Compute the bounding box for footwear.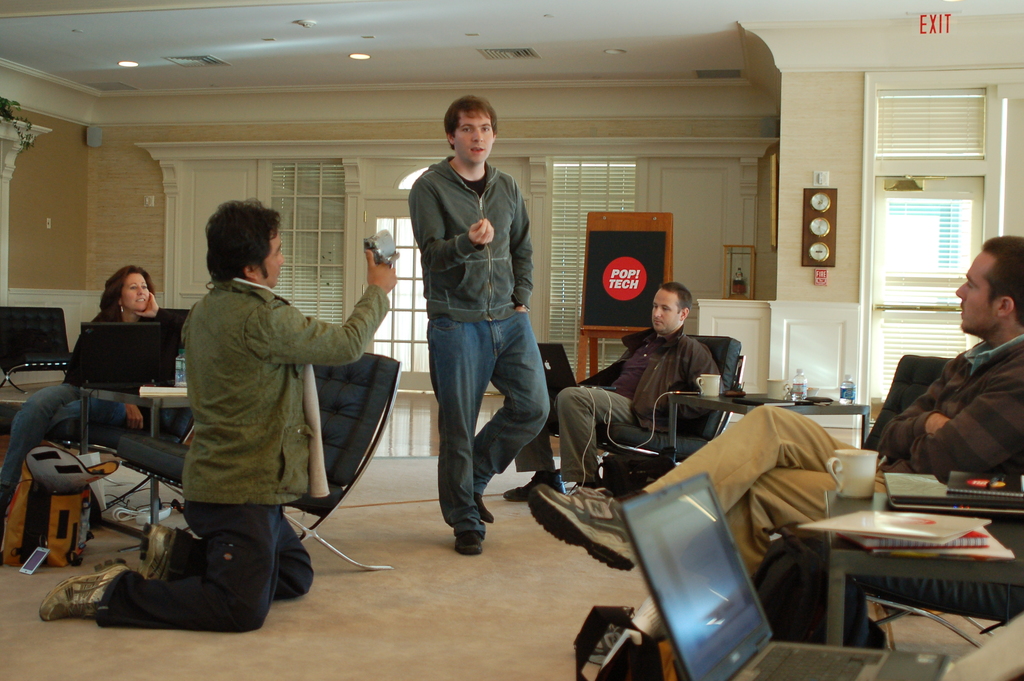
138, 523, 182, 582.
